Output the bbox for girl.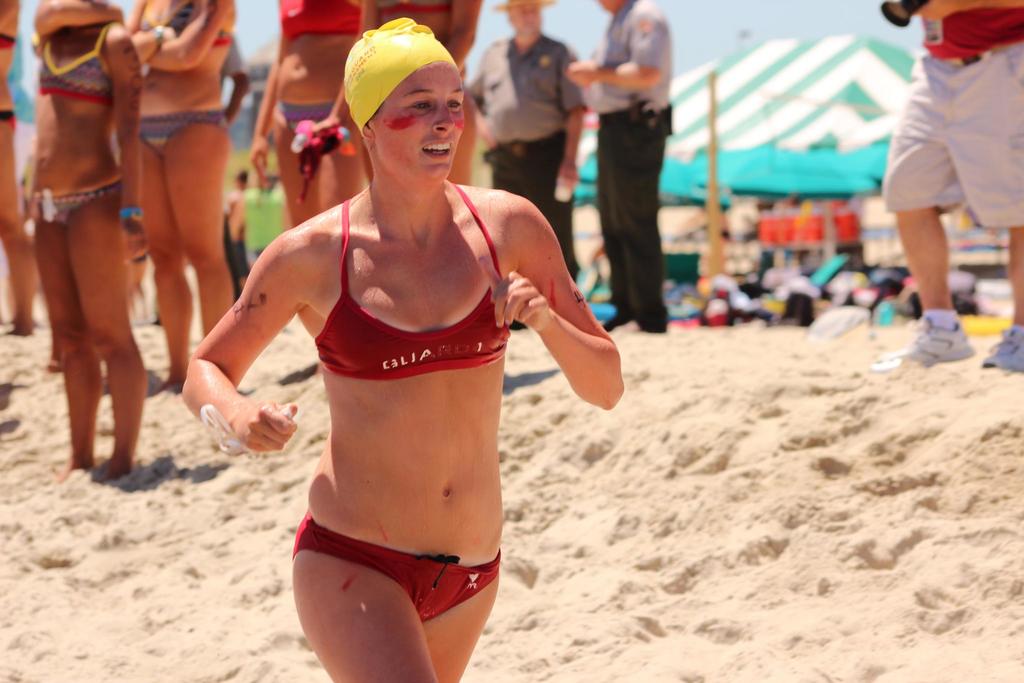
<box>33,0,142,482</box>.
